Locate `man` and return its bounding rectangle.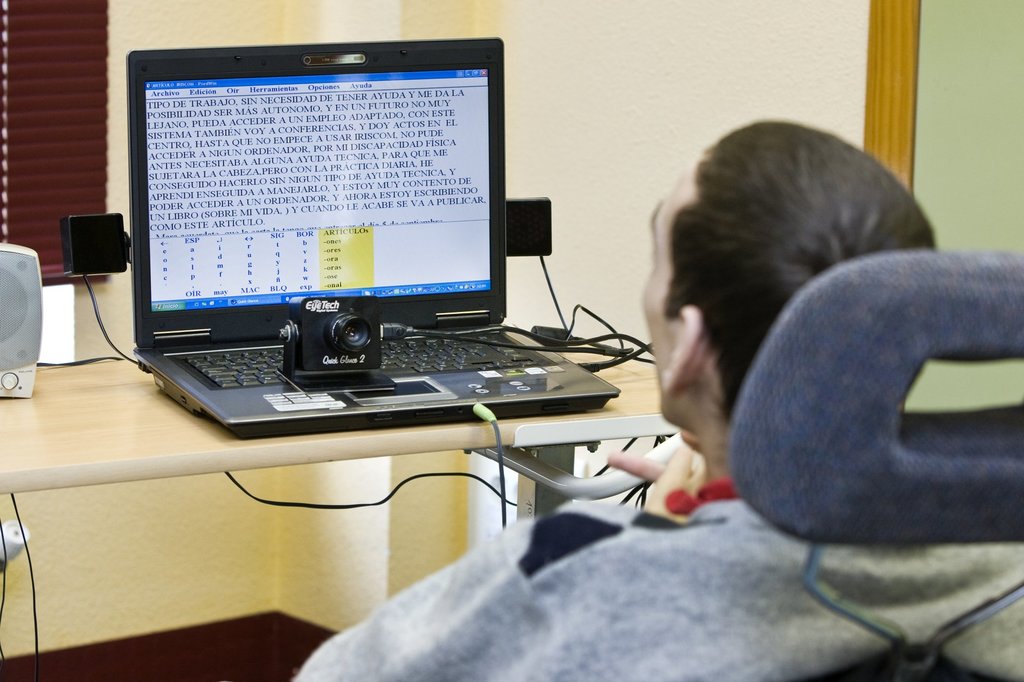
l=283, t=122, r=1023, b=681.
